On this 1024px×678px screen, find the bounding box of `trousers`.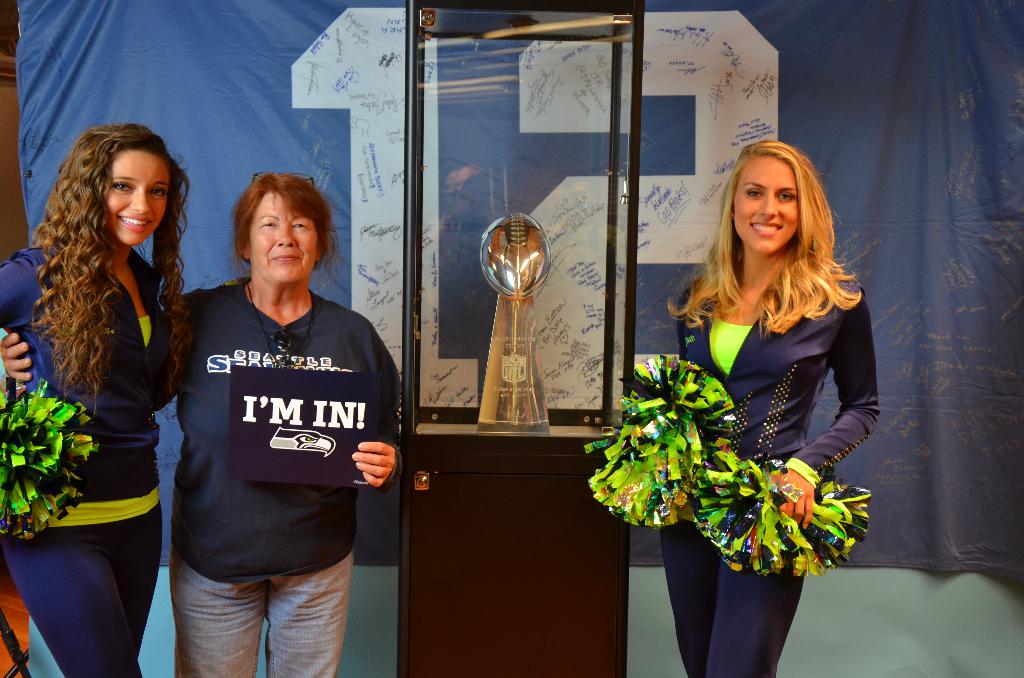
Bounding box: crop(154, 527, 358, 659).
